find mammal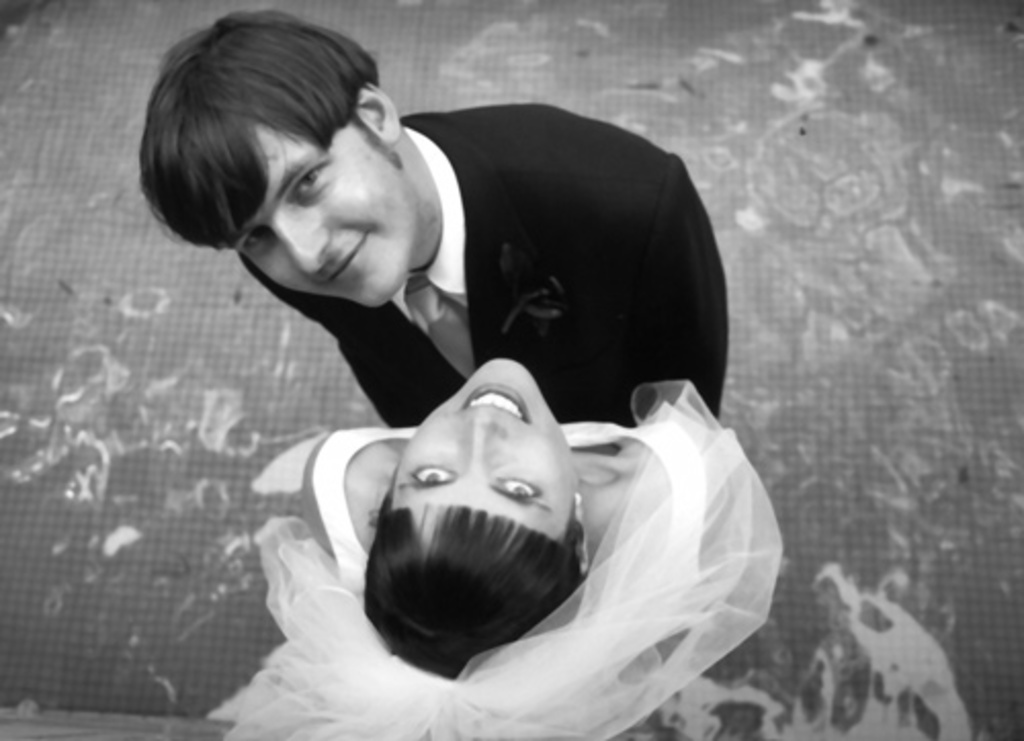
<bbox>250, 340, 651, 694</bbox>
